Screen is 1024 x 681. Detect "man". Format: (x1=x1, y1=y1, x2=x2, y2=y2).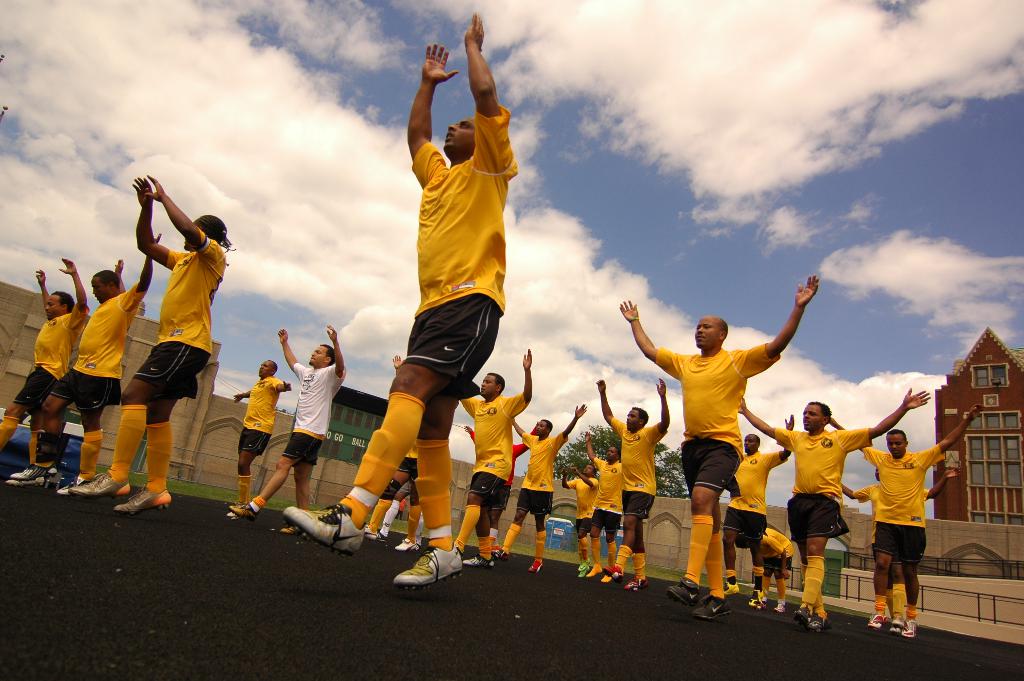
(x1=229, y1=357, x2=292, y2=508).
